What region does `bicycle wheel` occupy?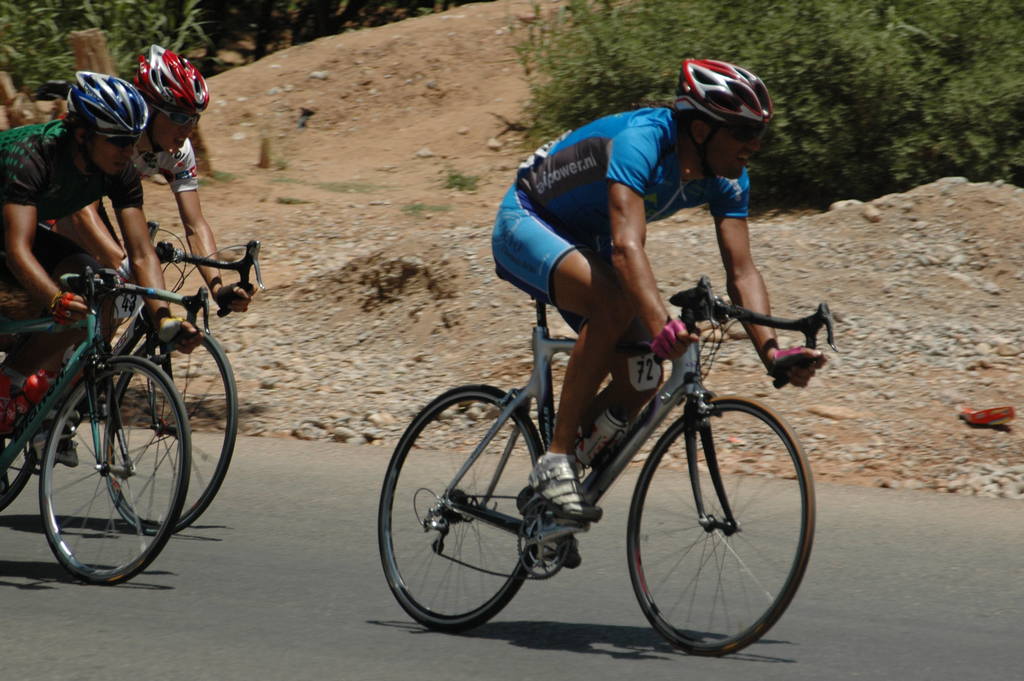
box=[0, 438, 37, 516].
